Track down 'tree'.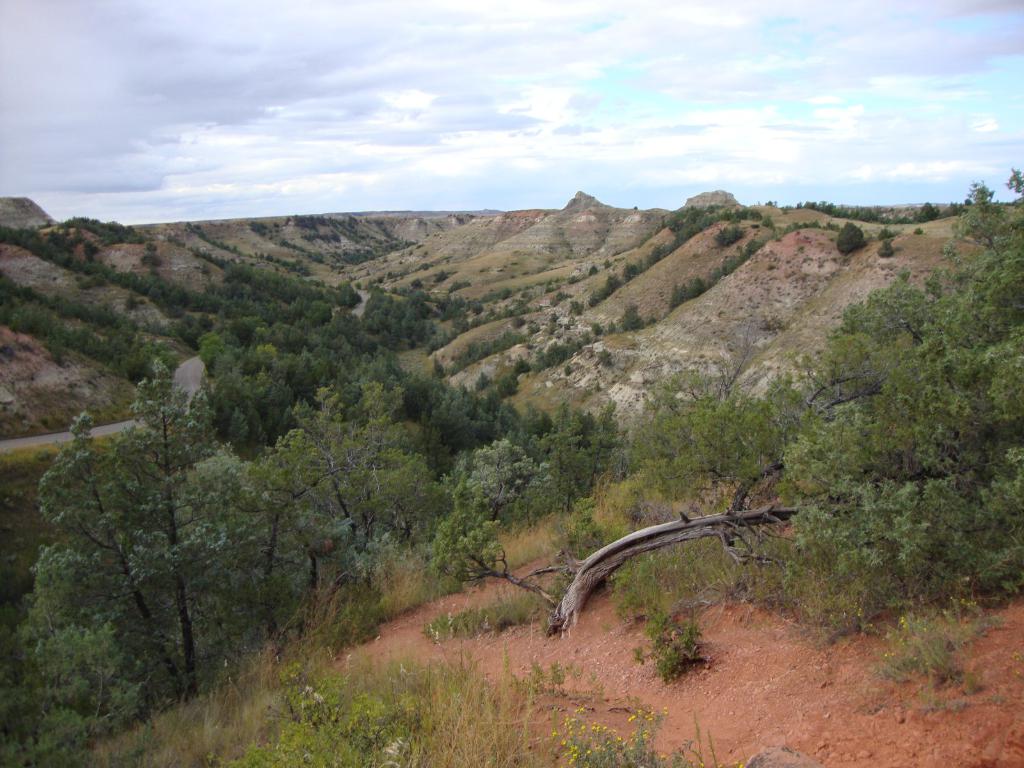
Tracked to <region>112, 346, 239, 700</region>.
